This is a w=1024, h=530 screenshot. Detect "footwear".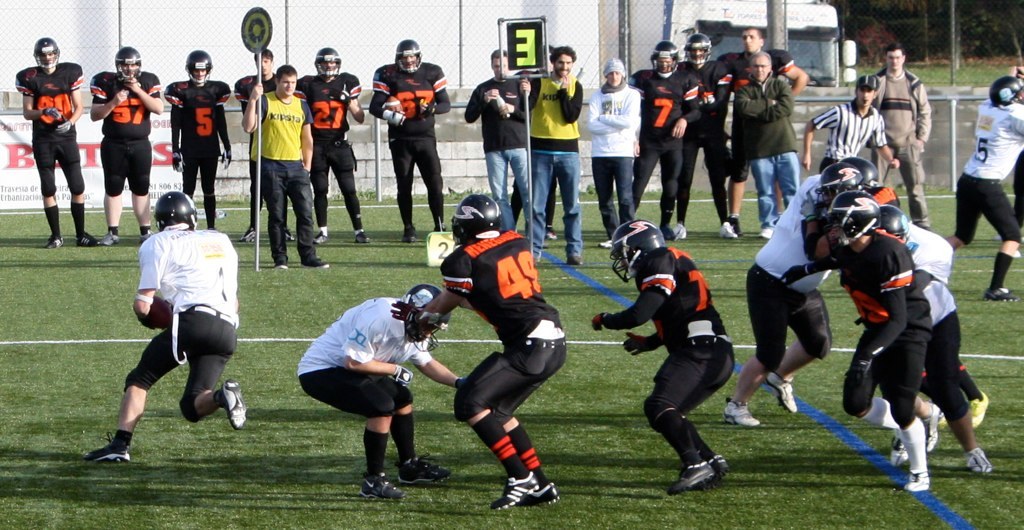
select_region(966, 393, 991, 427).
